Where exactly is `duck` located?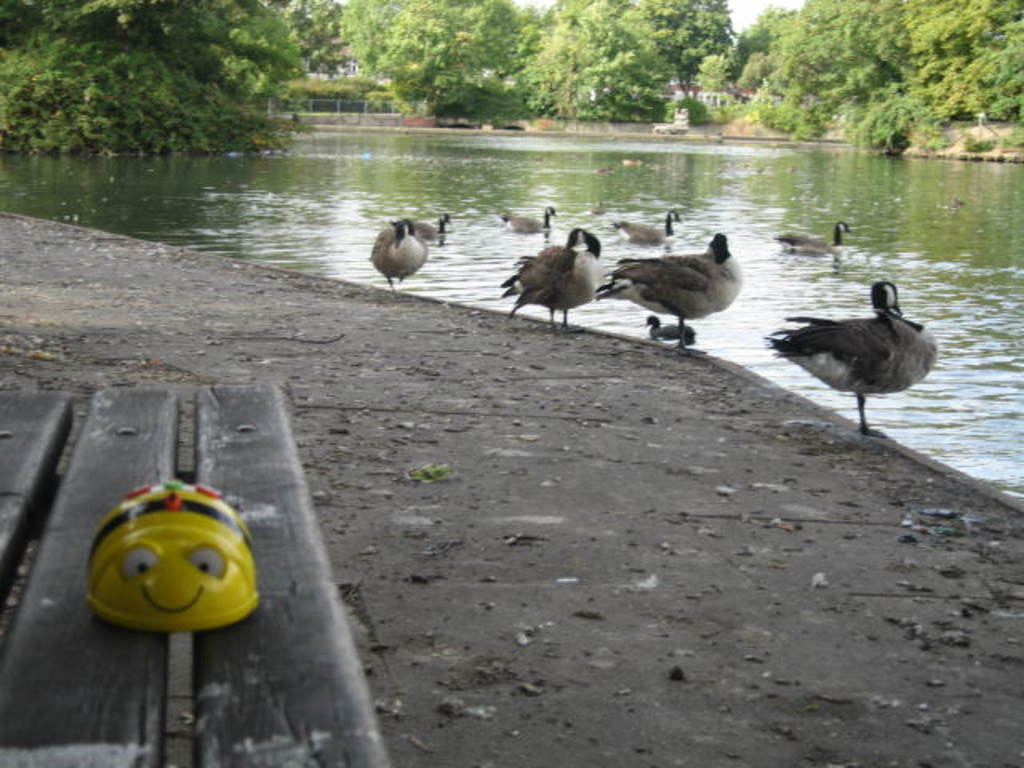
Its bounding box is rect(494, 224, 611, 322).
